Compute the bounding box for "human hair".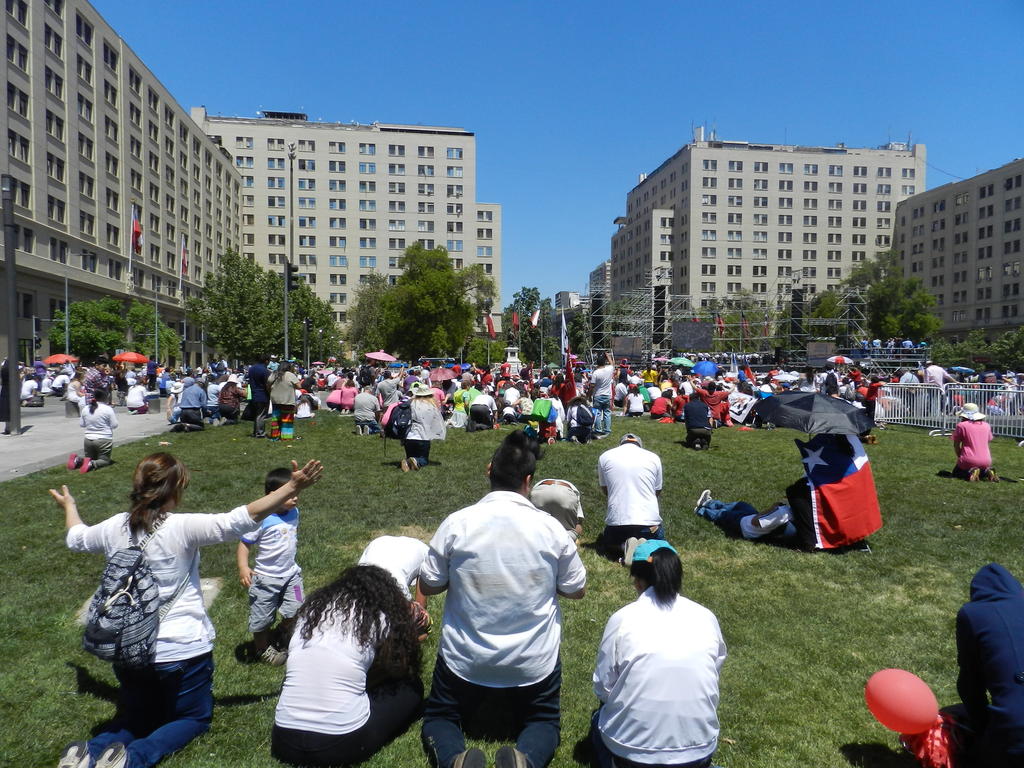
l=297, t=565, r=429, b=678.
